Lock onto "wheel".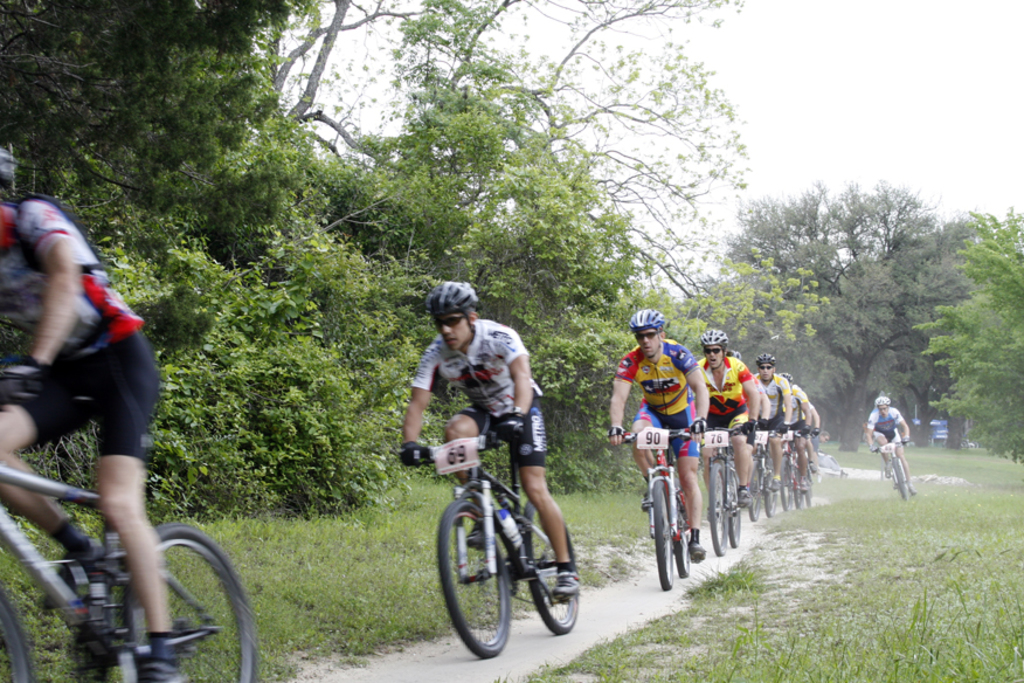
Locked: left=674, top=478, right=687, bottom=573.
